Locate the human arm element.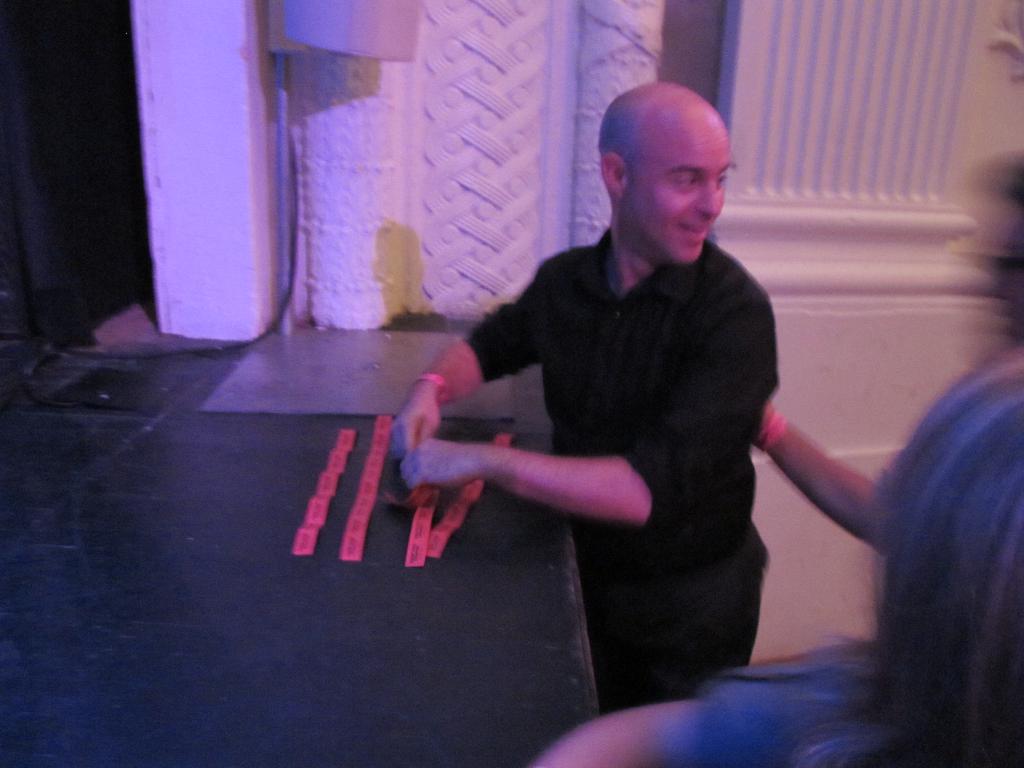
Element bbox: left=387, top=264, right=544, bottom=465.
